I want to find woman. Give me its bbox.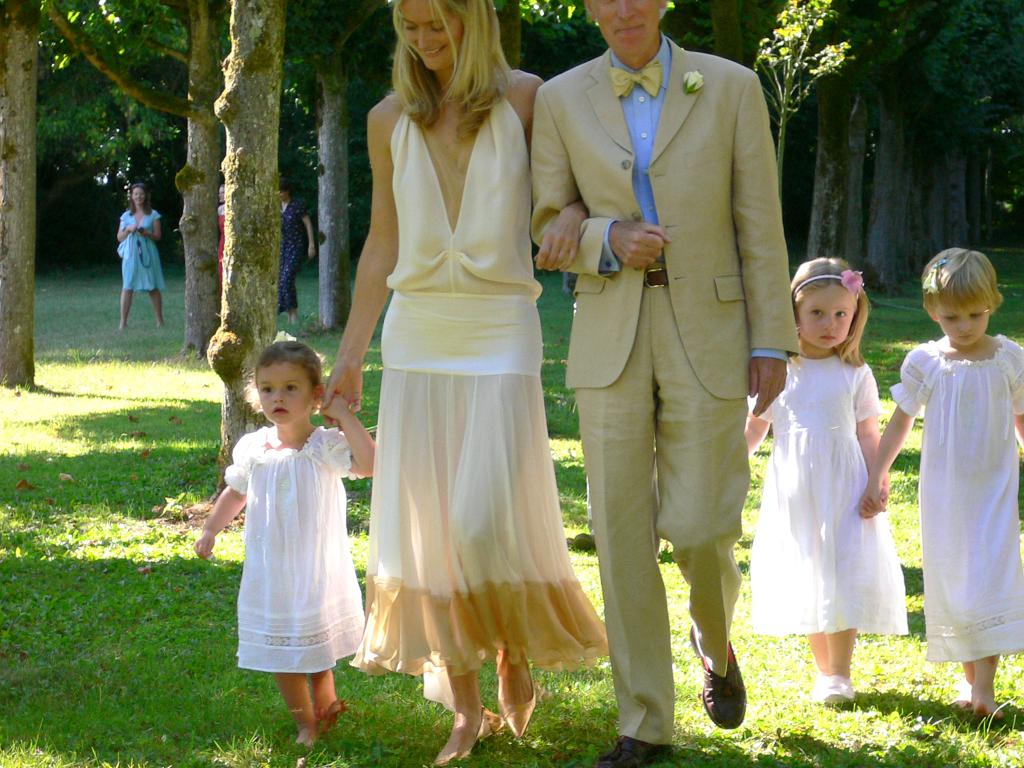
(left=214, top=185, right=225, bottom=296).
